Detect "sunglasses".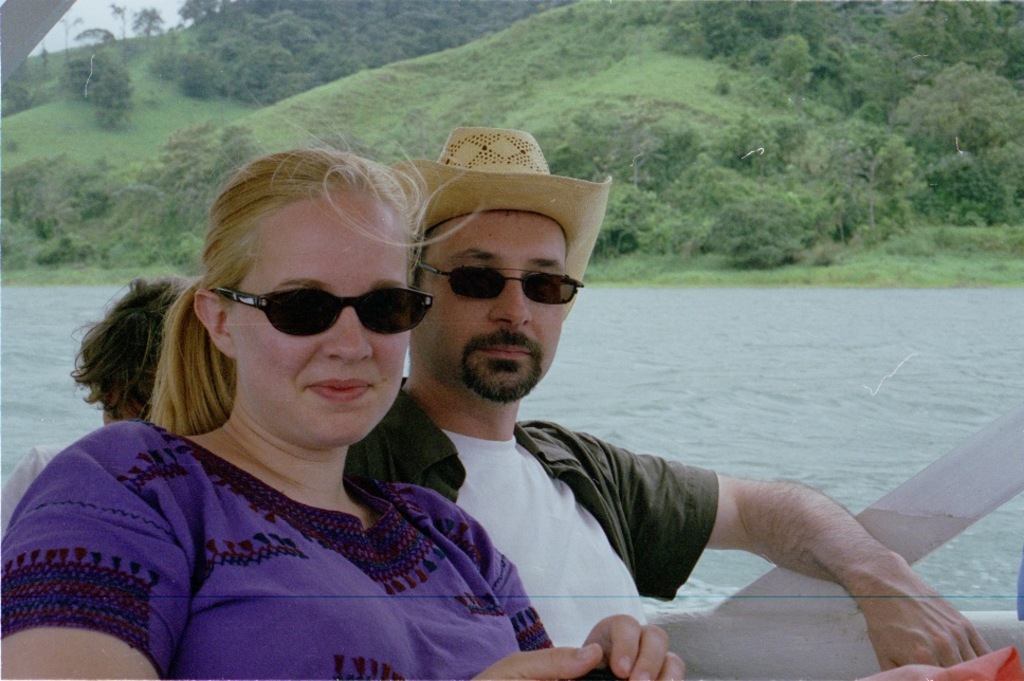
Detected at 206, 288, 433, 337.
